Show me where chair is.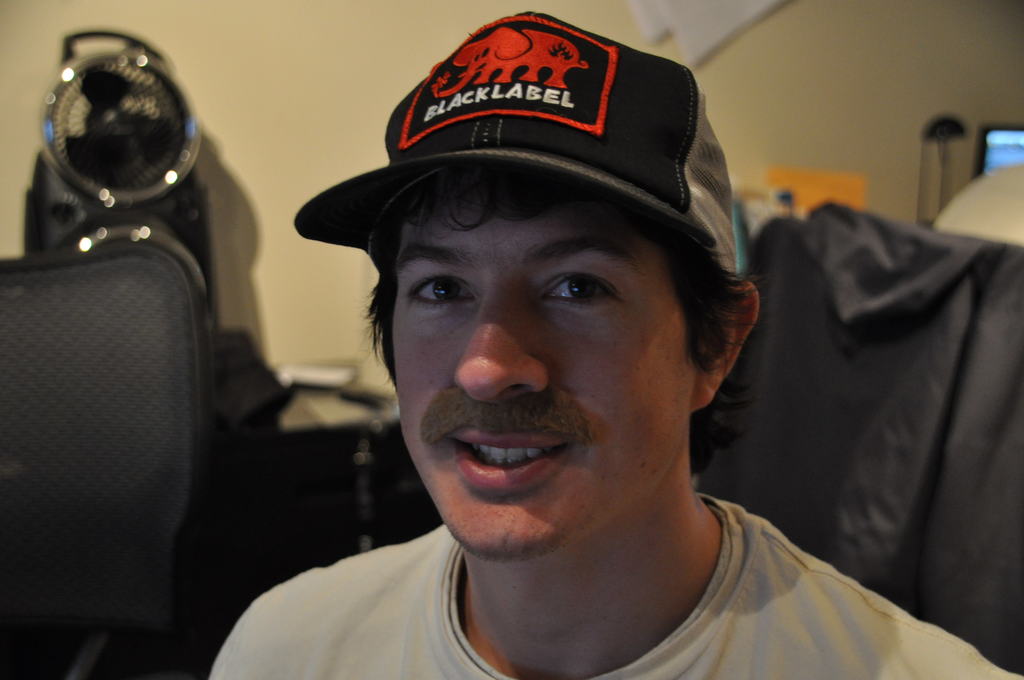
chair is at Rect(0, 239, 219, 679).
